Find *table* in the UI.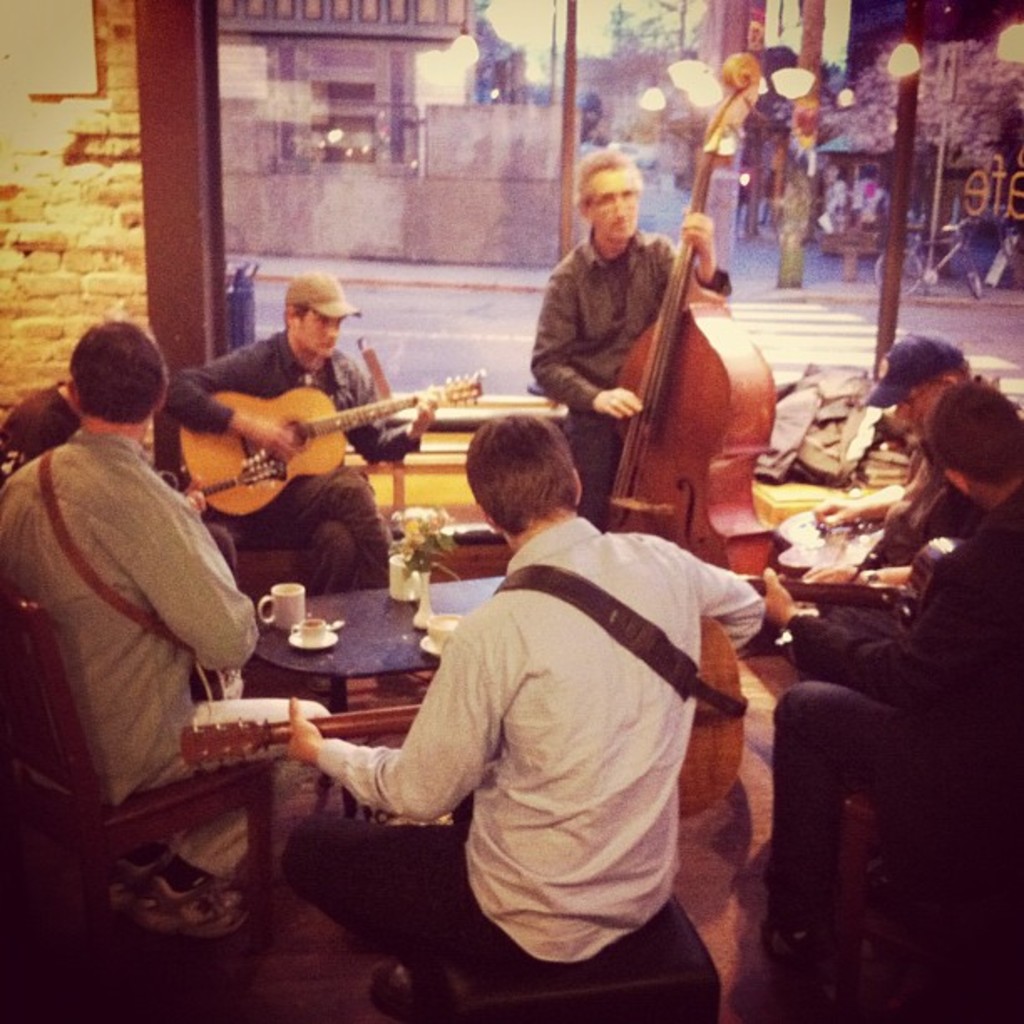
UI element at (left=226, top=567, right=532, bottom=763).
